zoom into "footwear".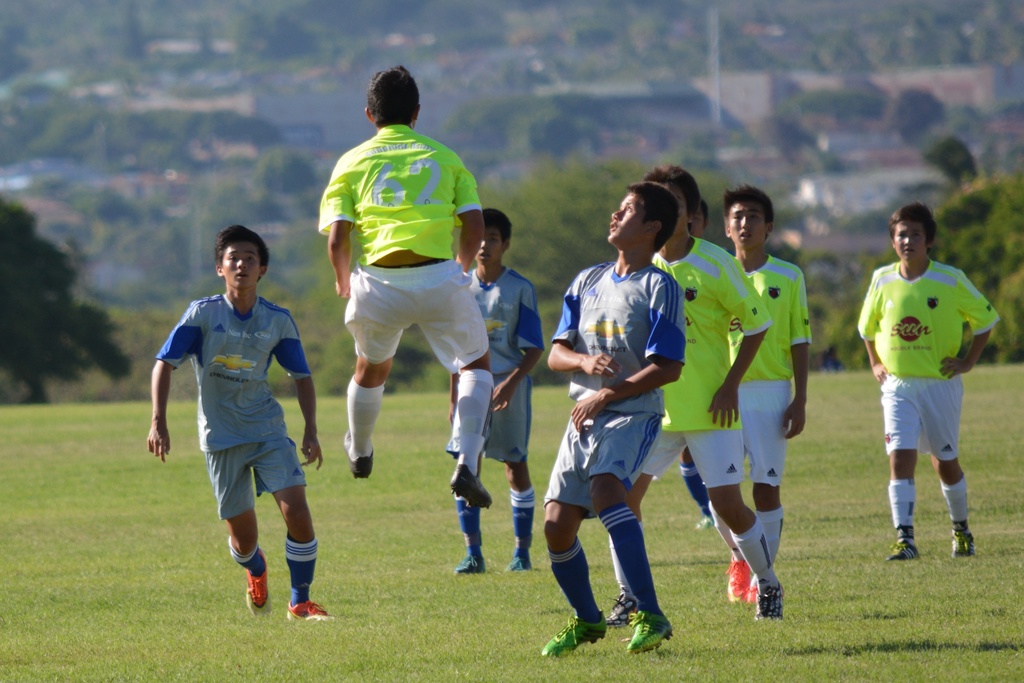
Zoom target: 885, 541, 922, 562.
